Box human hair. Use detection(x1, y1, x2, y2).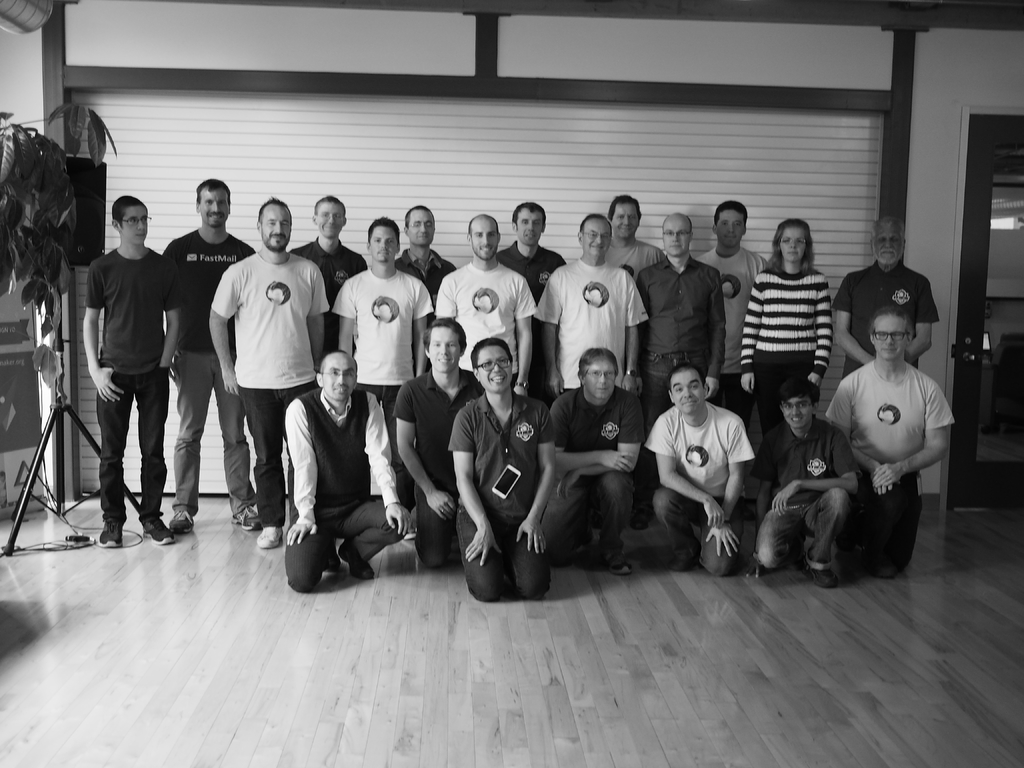
detection(366, 217, 401, 239).
